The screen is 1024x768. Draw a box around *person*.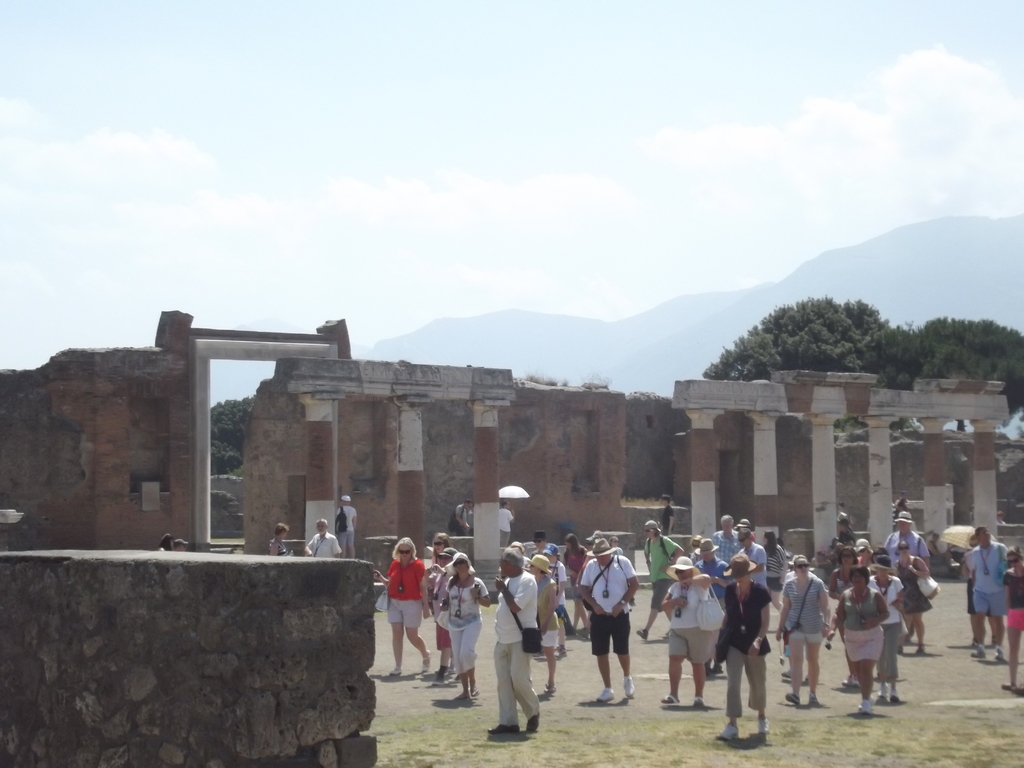
<bbox>454, 500, 472, 536</bbox>.
